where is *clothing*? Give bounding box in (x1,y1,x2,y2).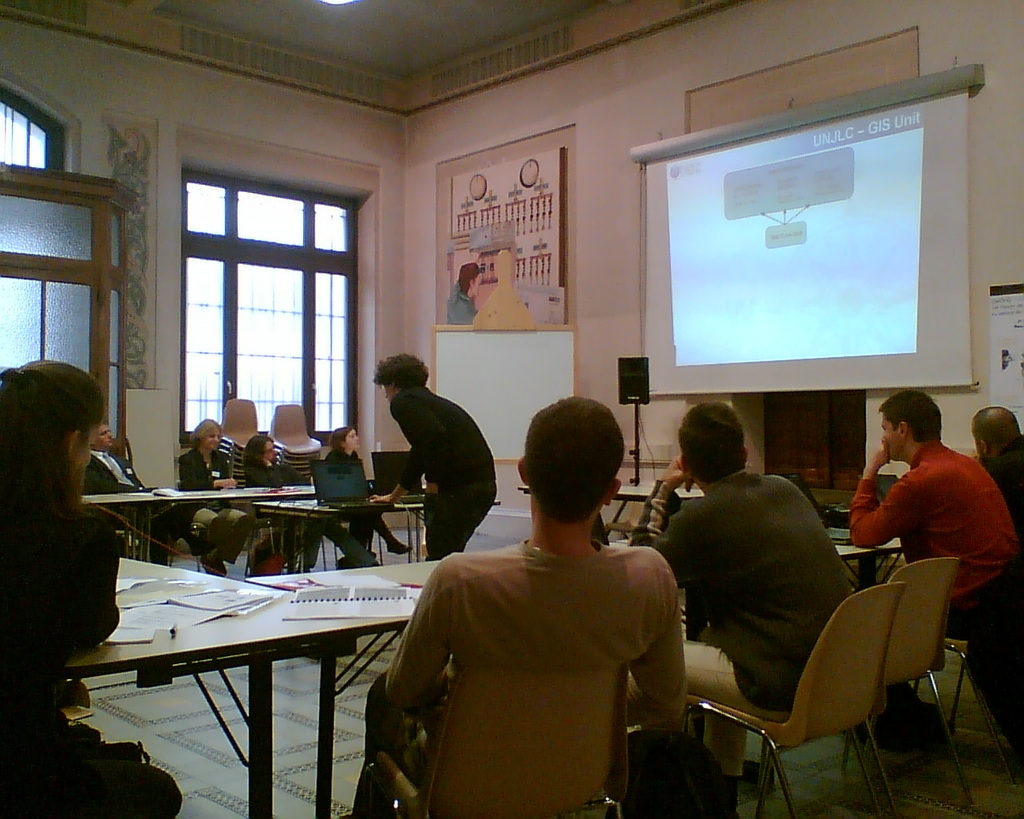
(82,438,181,543).
